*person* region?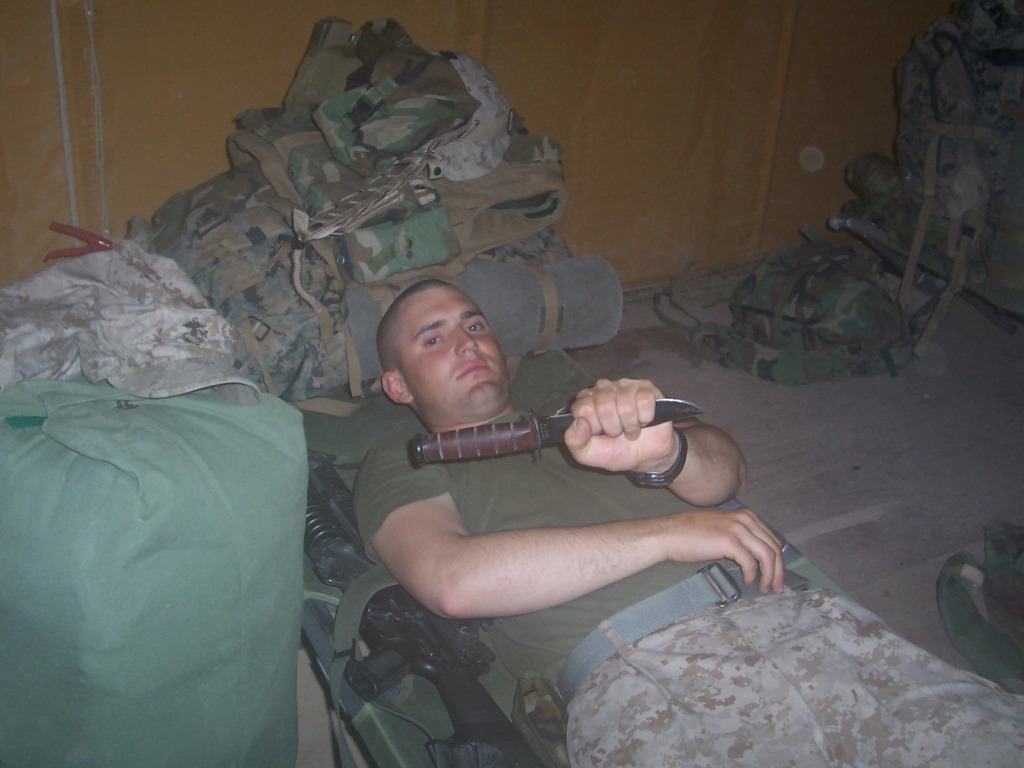
BBox(355, 270, 1023, 764)
